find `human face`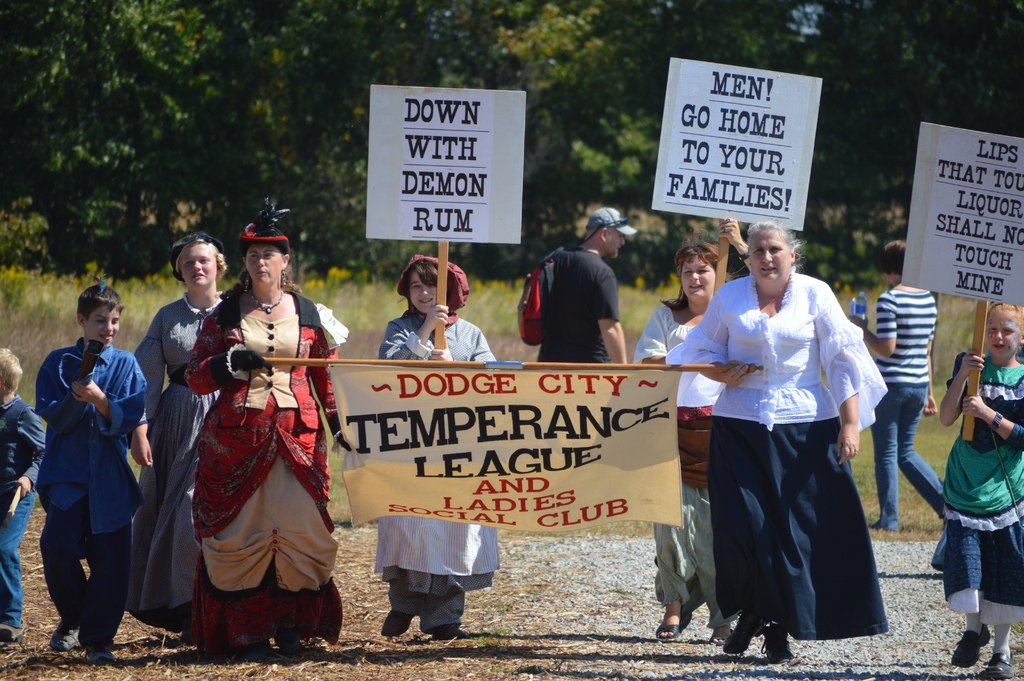
detection(606, 228, 626, 258)
